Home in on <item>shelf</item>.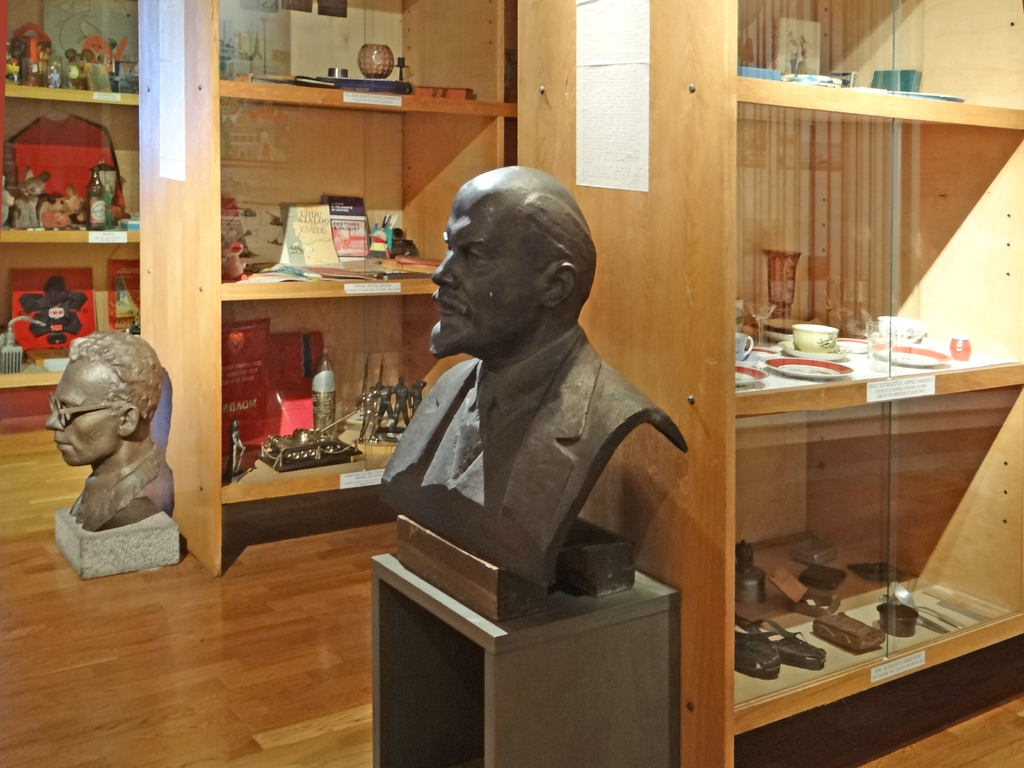
Homed in at bbox(121, 285, 449, 523).
